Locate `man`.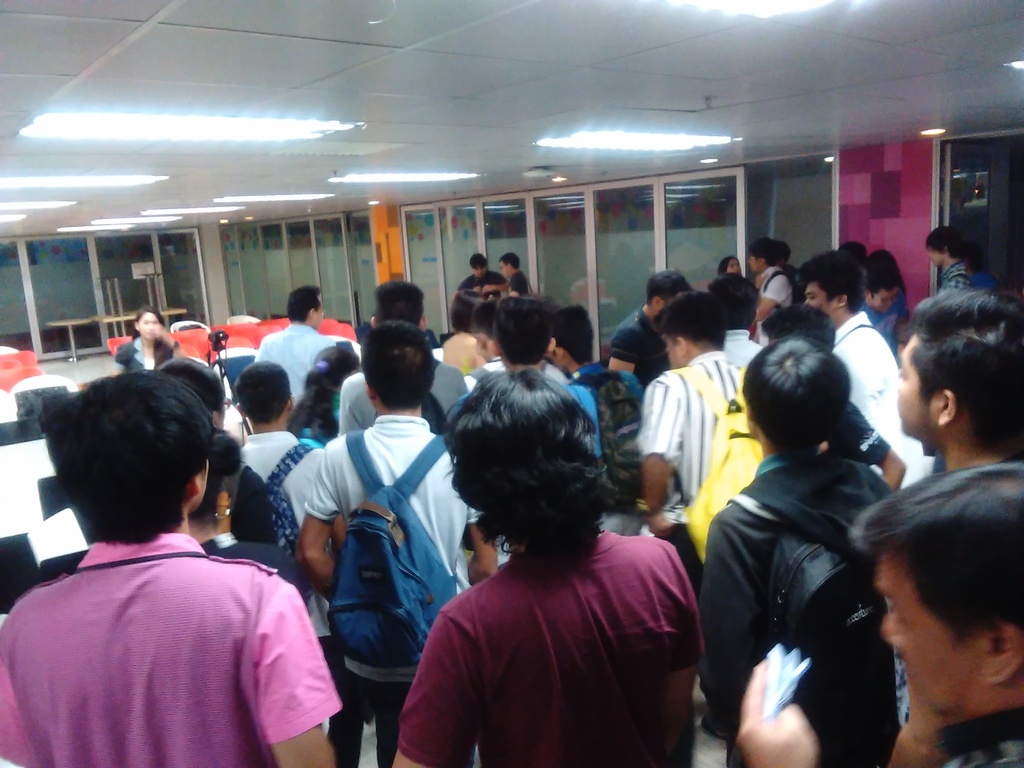
Bounding box: box(700, 335, 905, 767).
